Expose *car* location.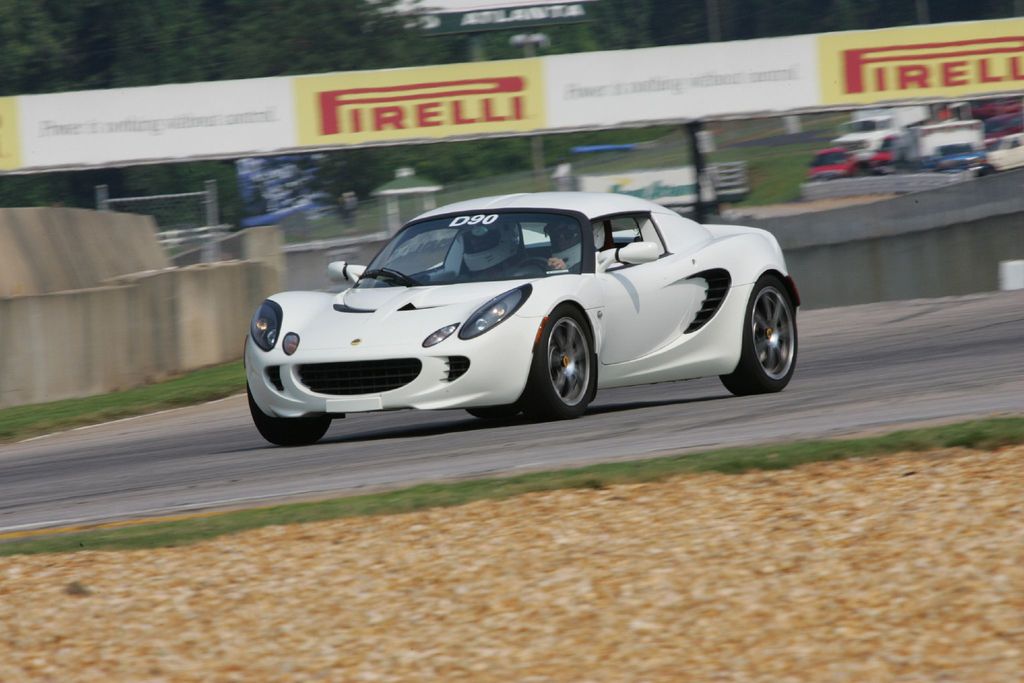
Exposed at box=[230, 187, 791, 432].
